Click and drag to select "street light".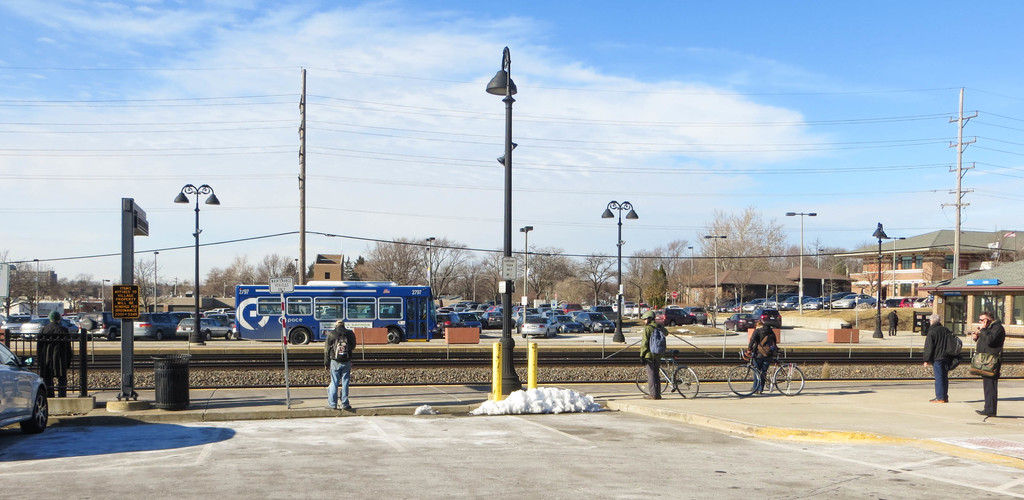
Selection: (102, 274, 111, 312).
